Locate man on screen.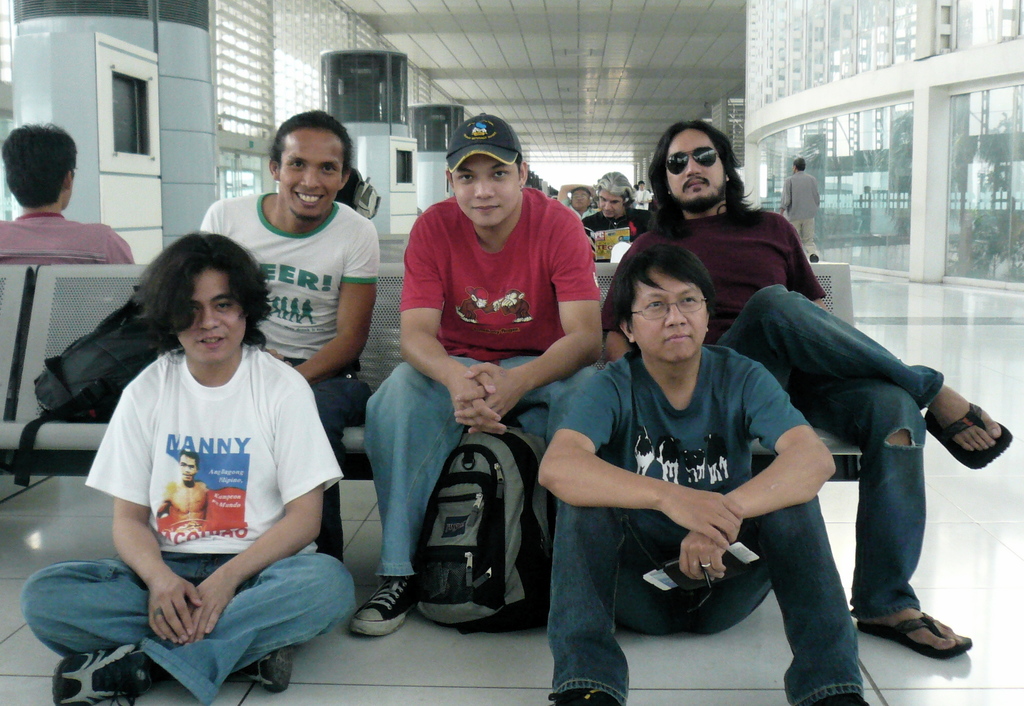
On screen at [779, 153, 824, 259].
